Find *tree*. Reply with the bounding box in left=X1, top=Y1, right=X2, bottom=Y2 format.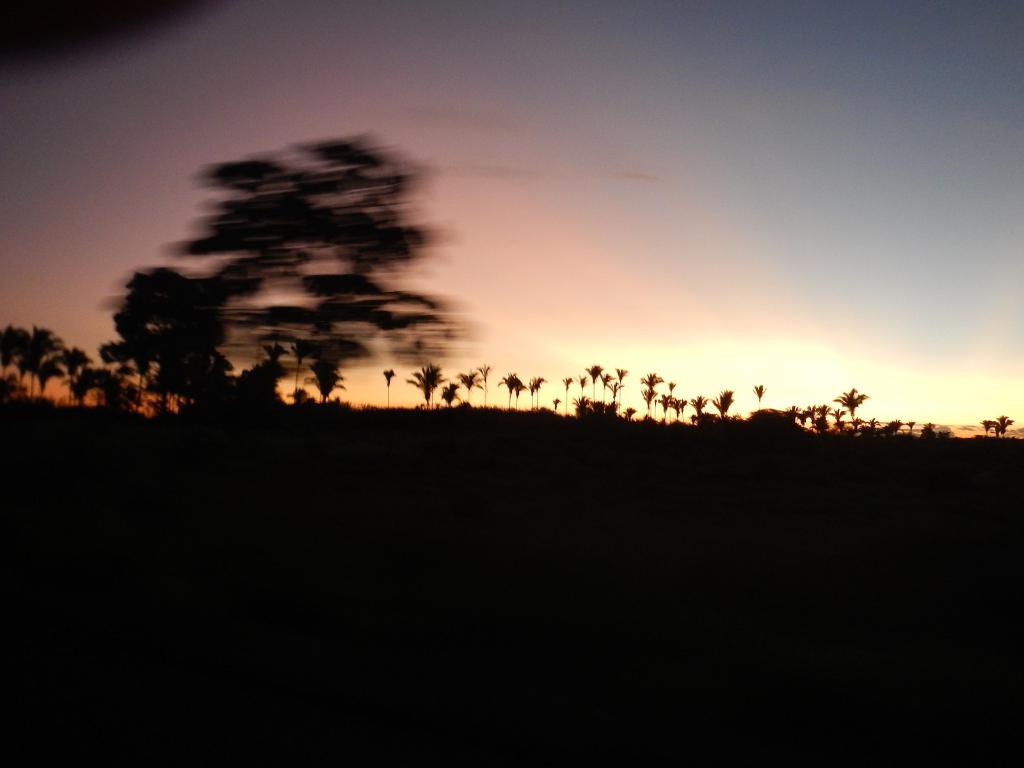
left=643, top=392, right=655, bottom=418.
